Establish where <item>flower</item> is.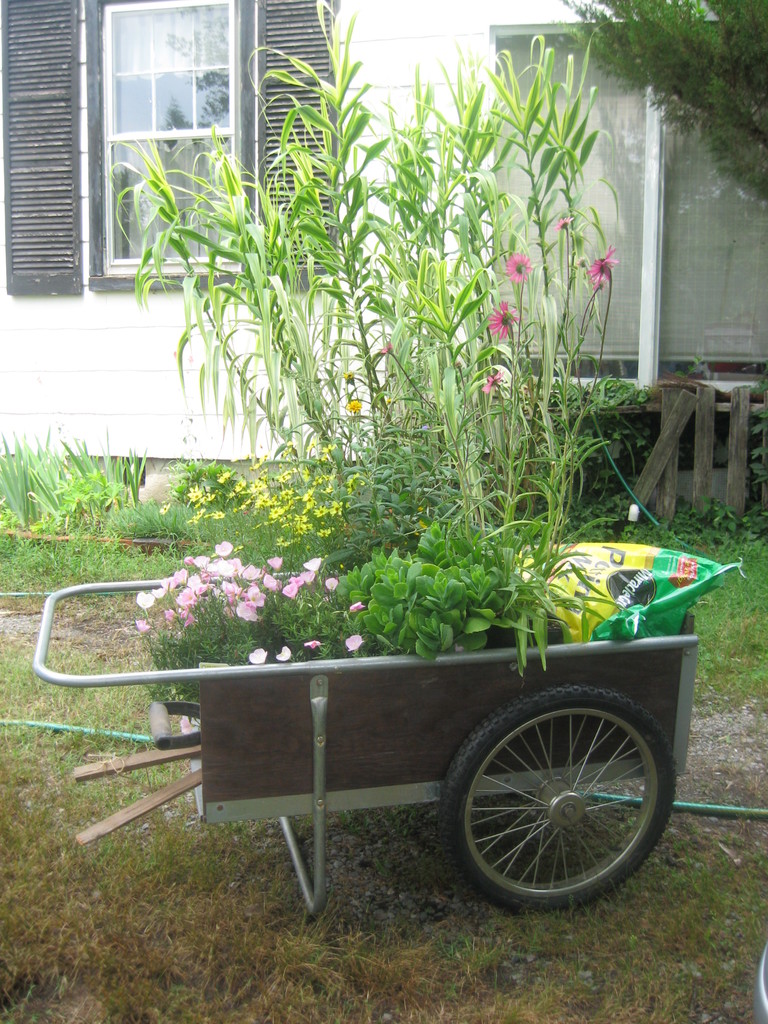
Established at bbox(303, 638, 323, 652).
